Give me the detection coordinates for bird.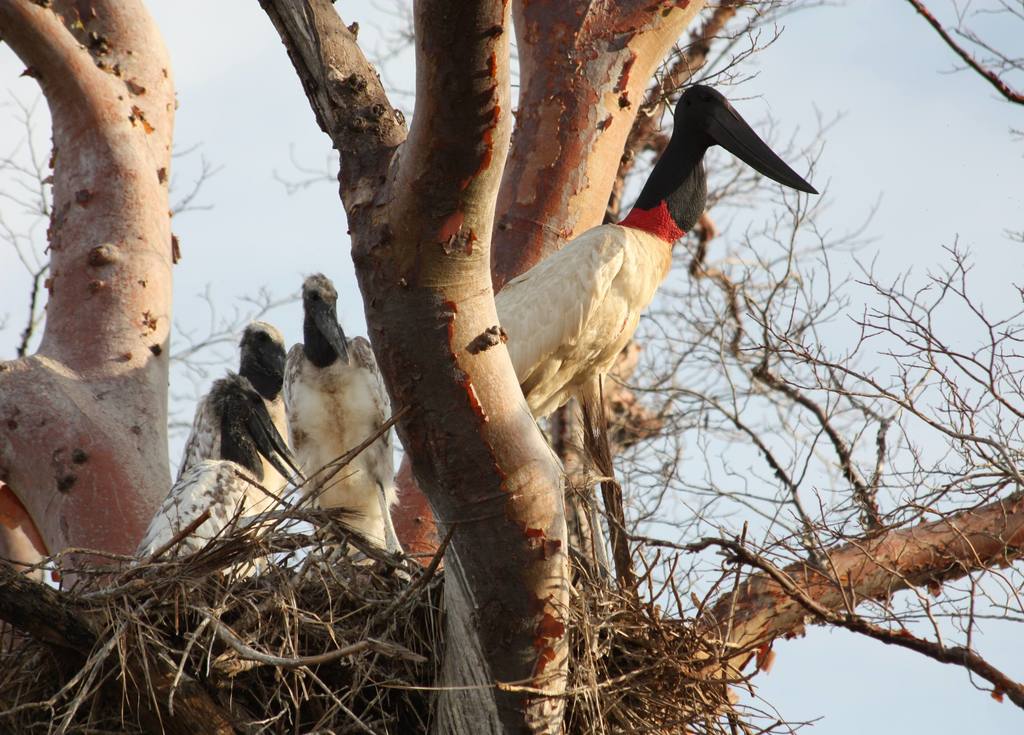
BBox(493, 74, 821, 427).
